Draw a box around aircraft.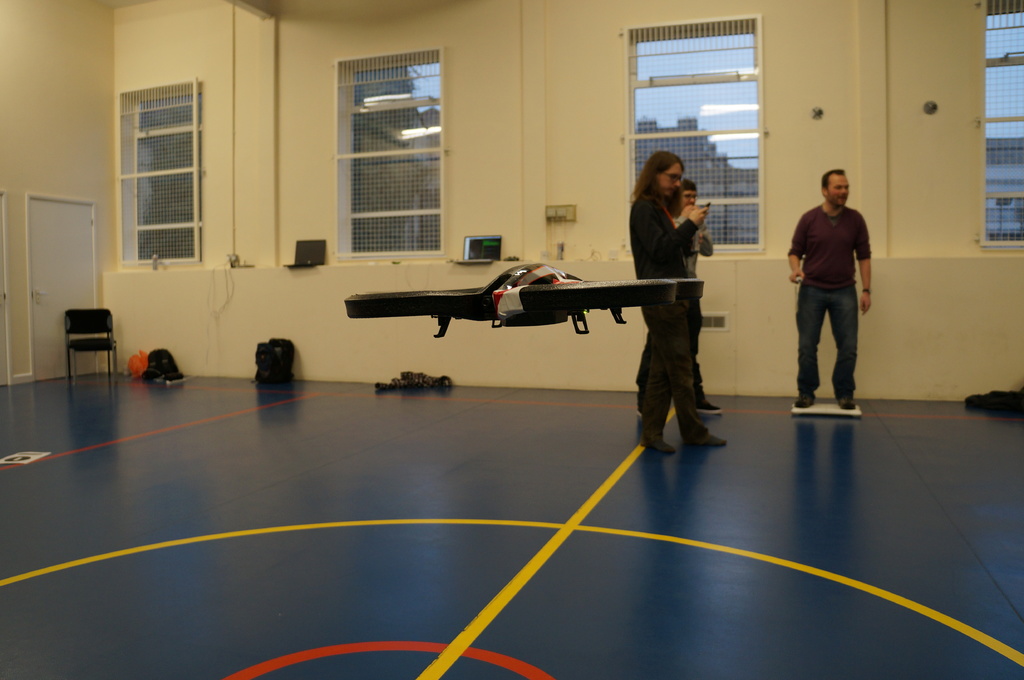
(left=362, top=234, right=694, bottom=348).
